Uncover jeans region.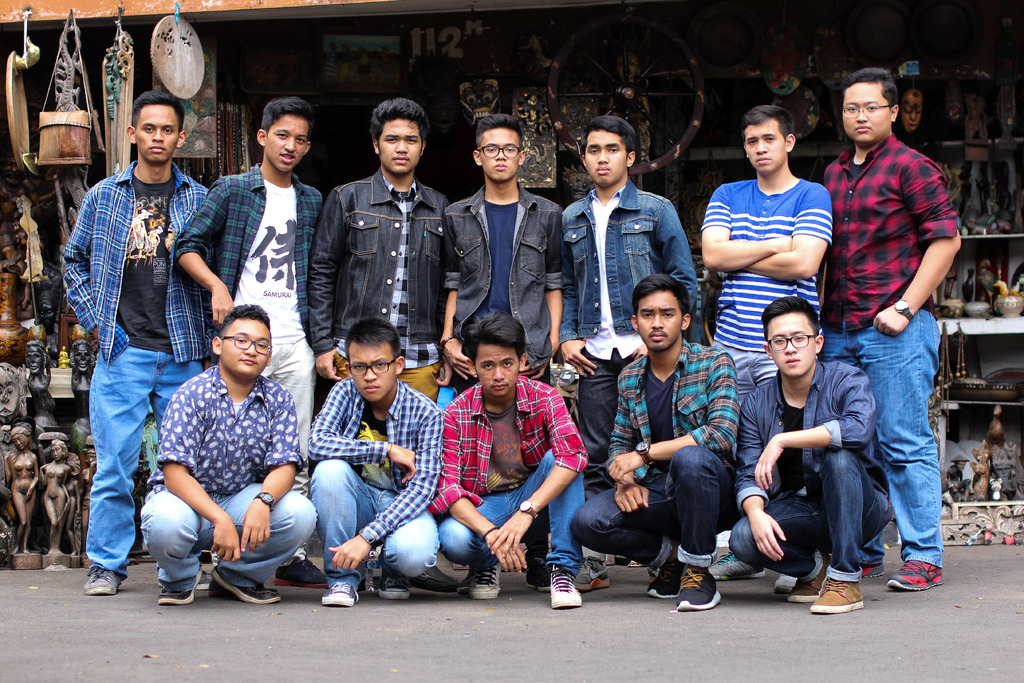
Uncovered: l=847, t=324, r=950, b=591.
